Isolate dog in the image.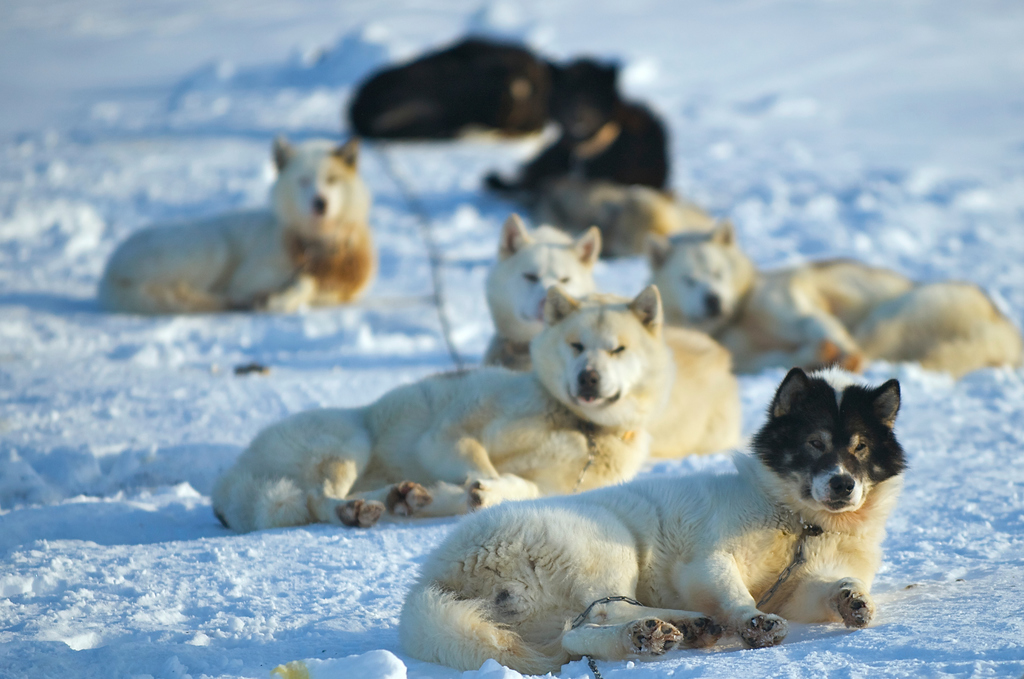
Isolated region: left=383, top=363, right=909, bottom=678.
